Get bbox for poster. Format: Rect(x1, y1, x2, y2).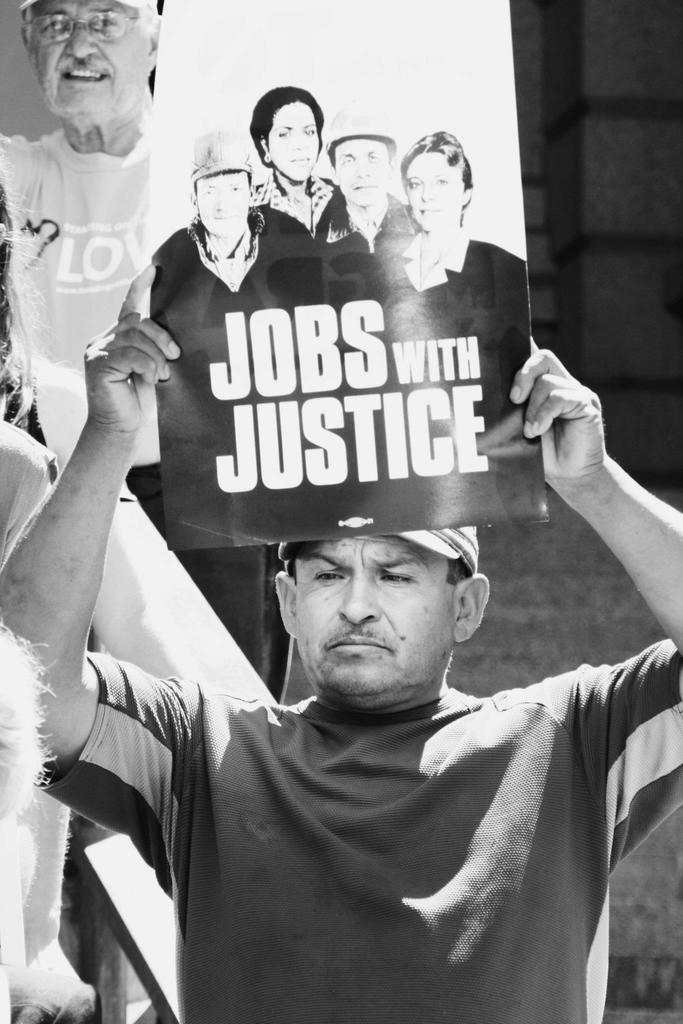
Rect(147, 0, 552, 554).
